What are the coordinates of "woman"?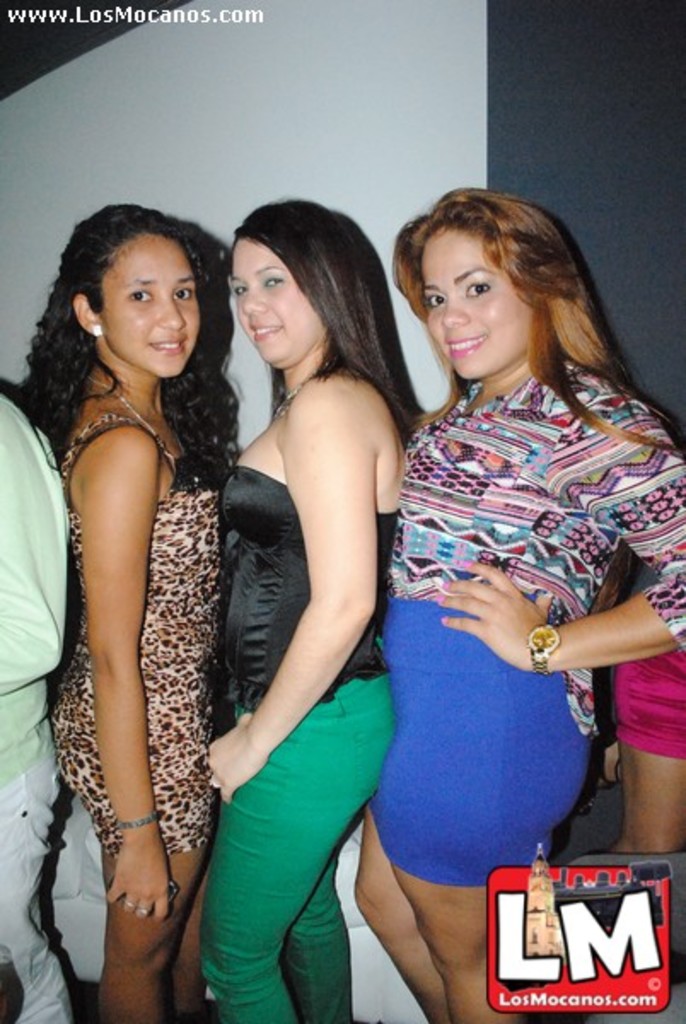
BBox(0, 196, 246, 1022).
